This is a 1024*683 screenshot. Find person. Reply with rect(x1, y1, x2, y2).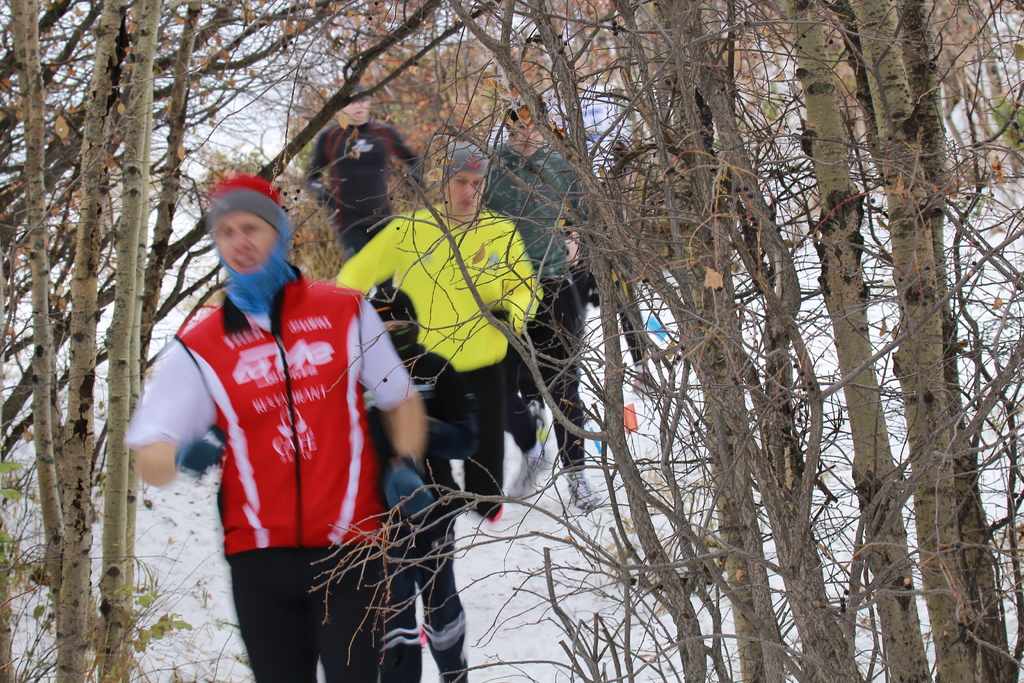
rect(483, 90, 593, 514).
